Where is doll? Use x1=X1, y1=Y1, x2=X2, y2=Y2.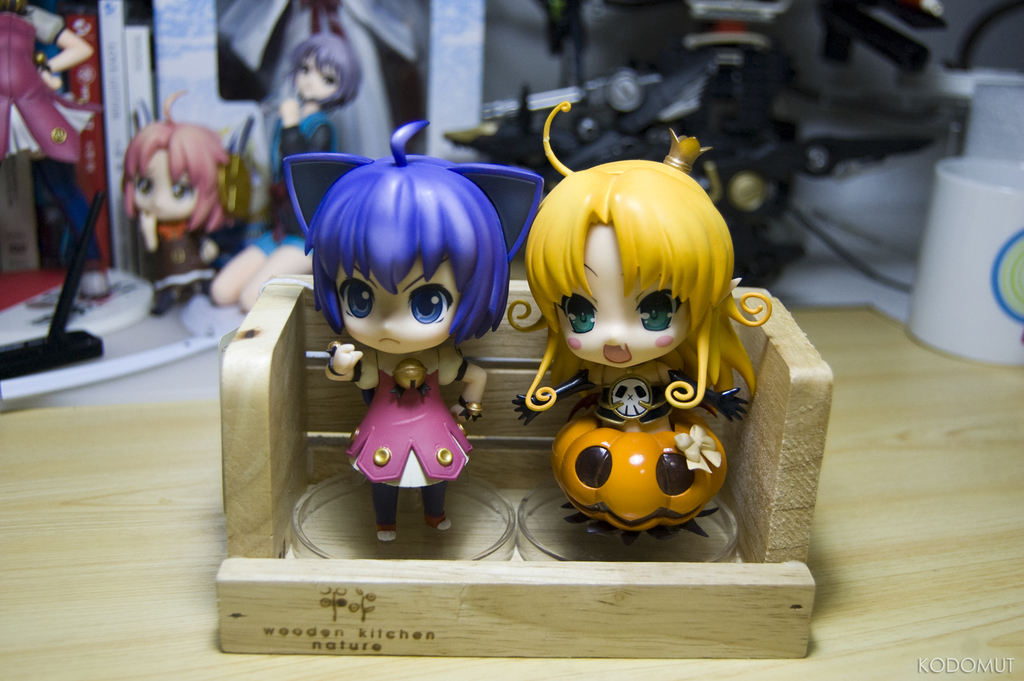
x1=289, y1=116, x2=545, y2=548.
